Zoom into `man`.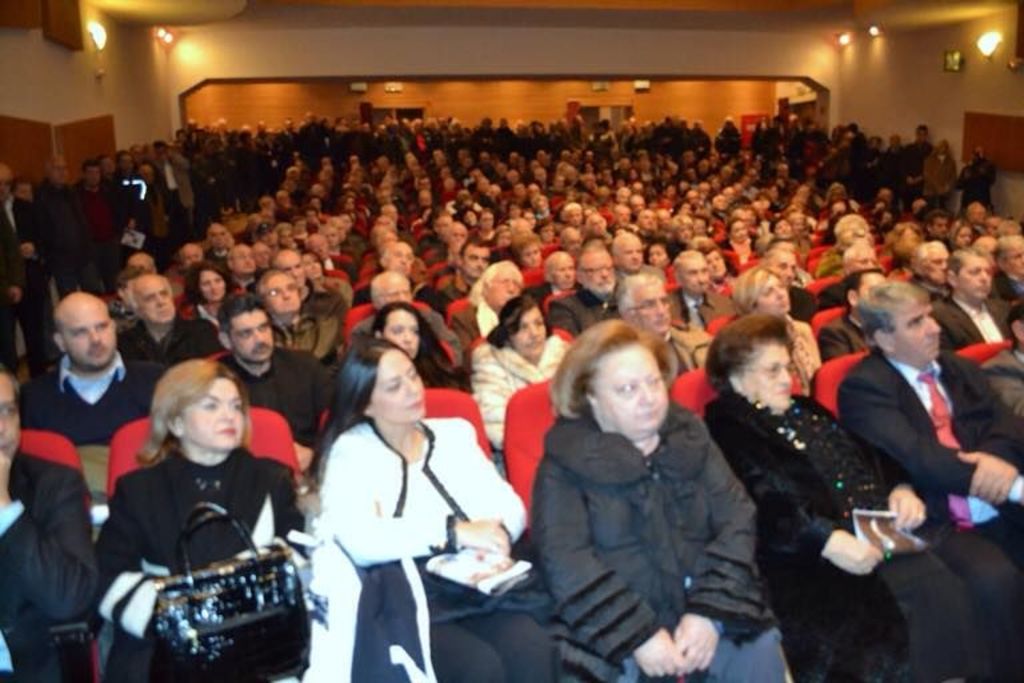
Zoom target: box=[119, 269, 219, 379].
